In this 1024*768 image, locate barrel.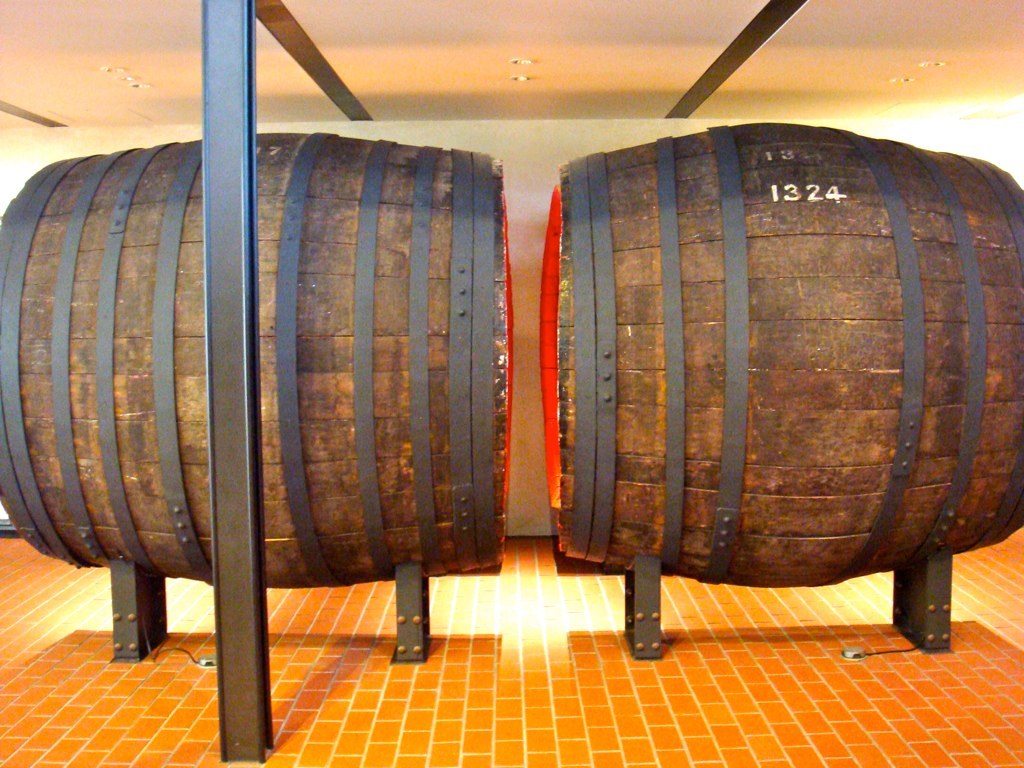
Bounding box: bbox=(0, 134, 513, 586).
